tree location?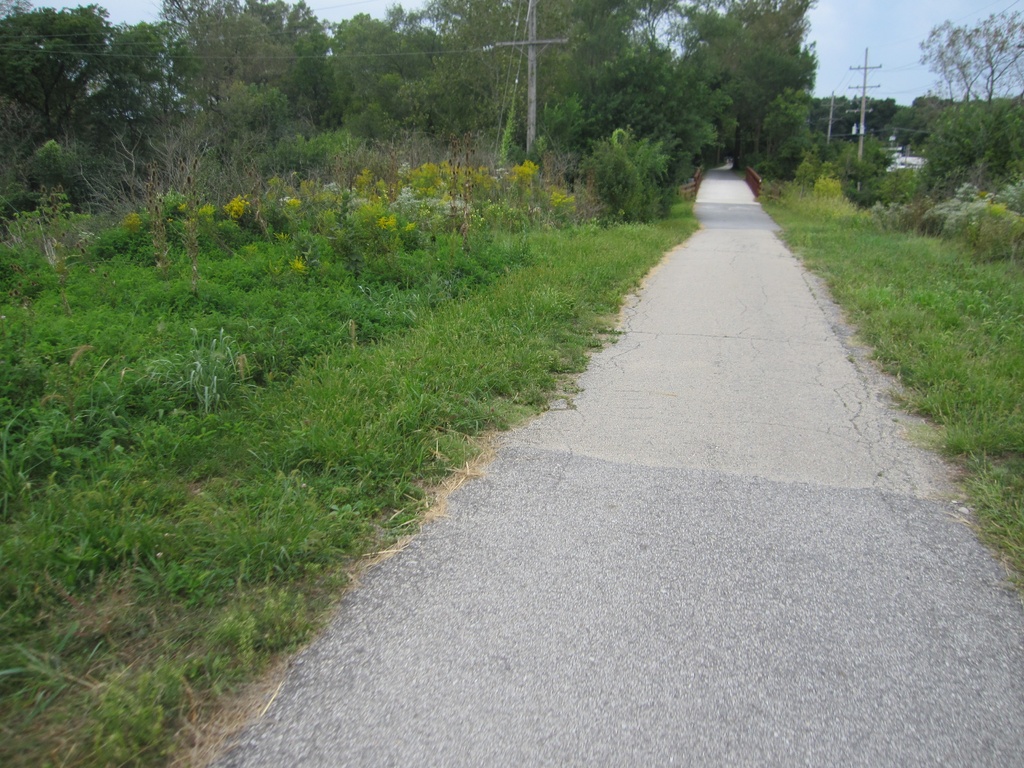
rect(859, 90, 938, 136)
